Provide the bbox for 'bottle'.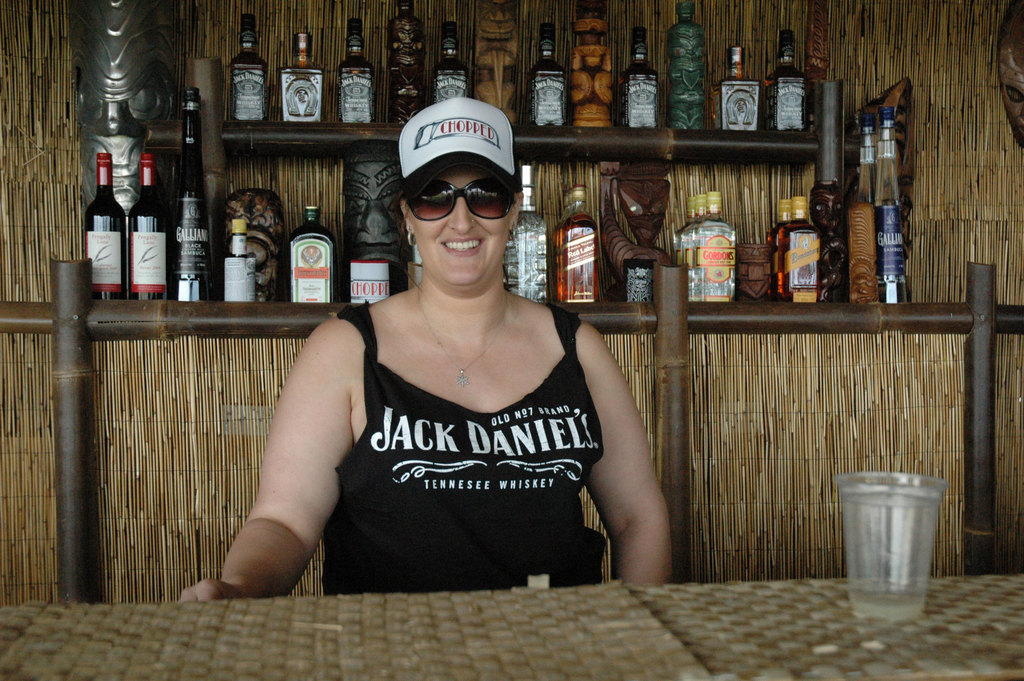
(433,18,468,103).
